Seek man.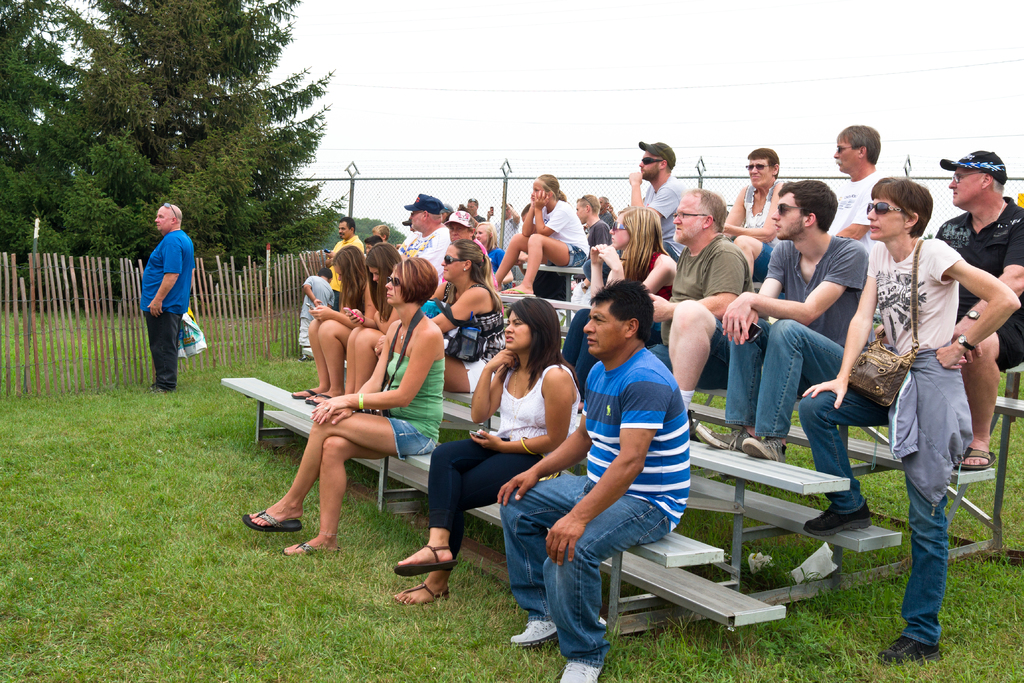
l=653, t=187, r=753, b=413.
